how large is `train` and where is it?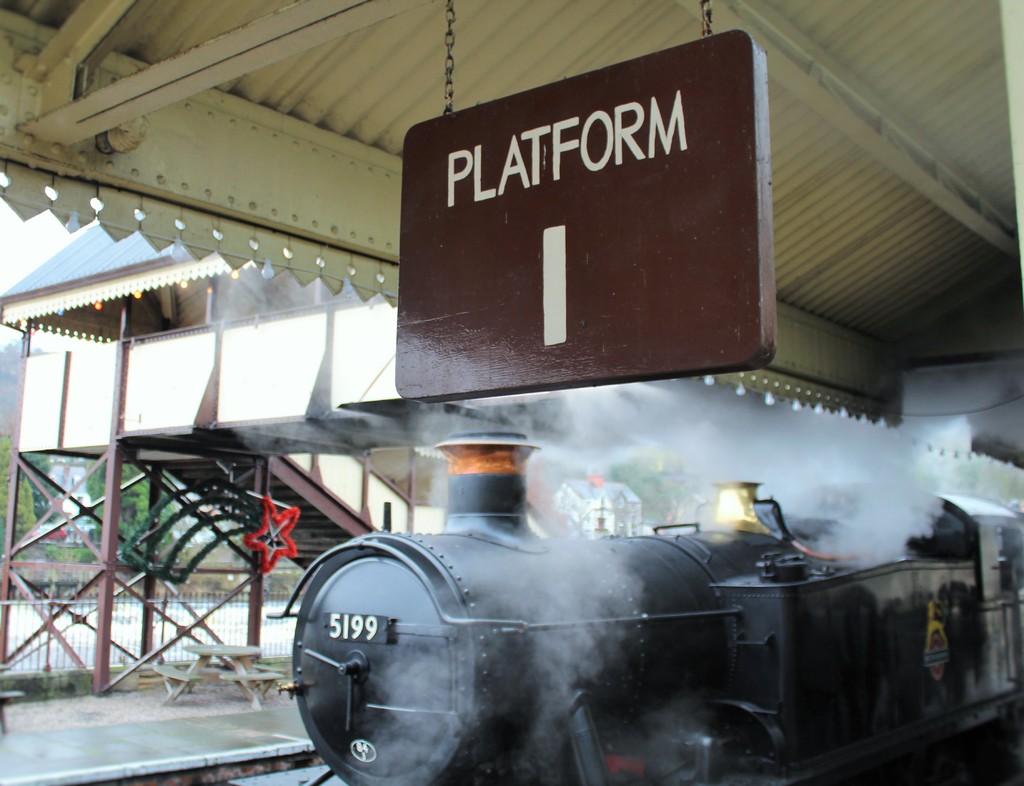
Bounding box: [271,434,1023,785].
